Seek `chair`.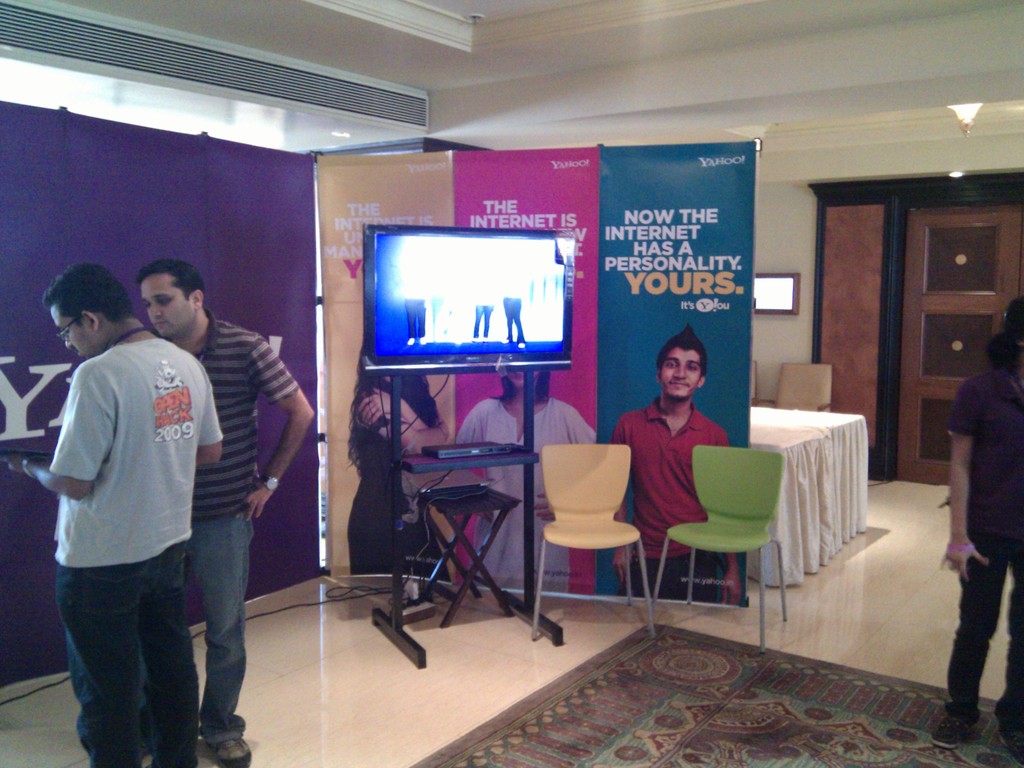
bbox=(659, 442, 804, 632).
